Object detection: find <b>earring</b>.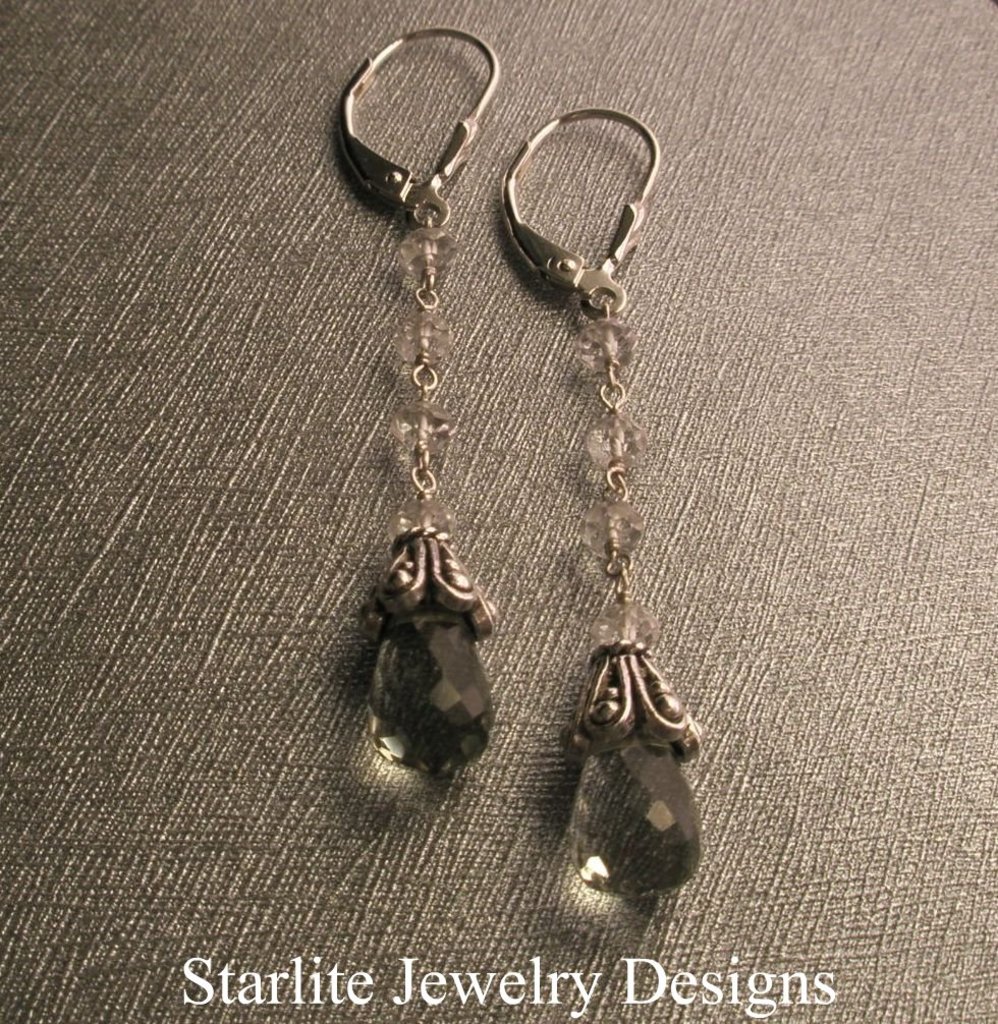
BBox(335, 19, 502, 781).
